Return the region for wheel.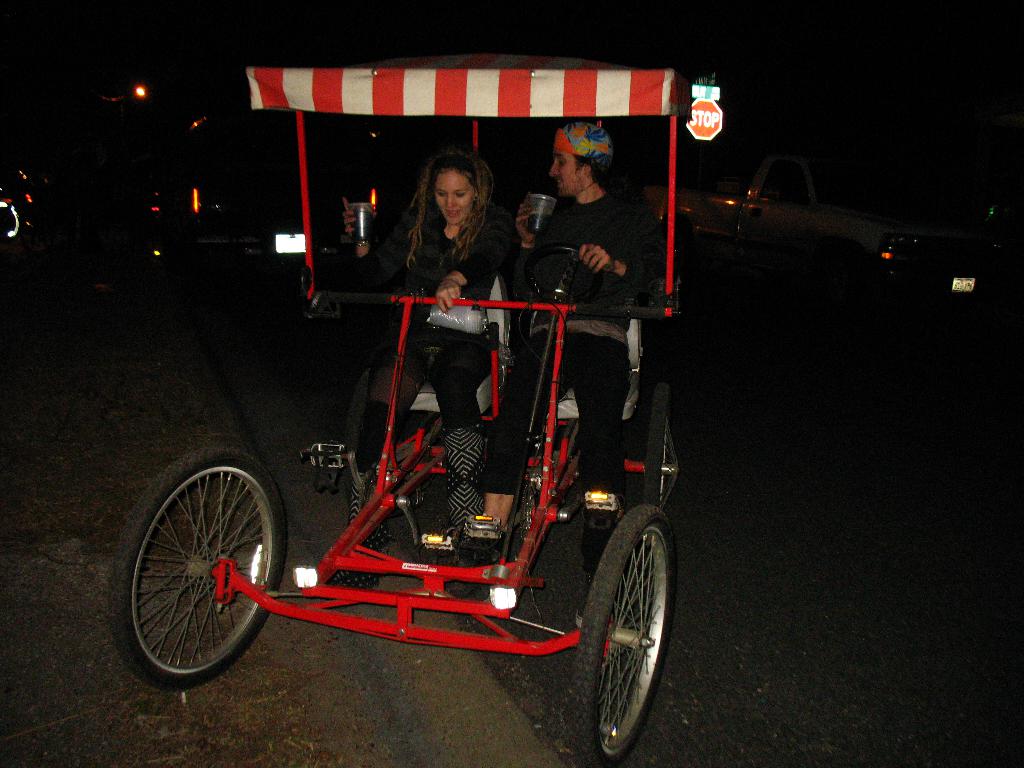
[123,473,283,684].
